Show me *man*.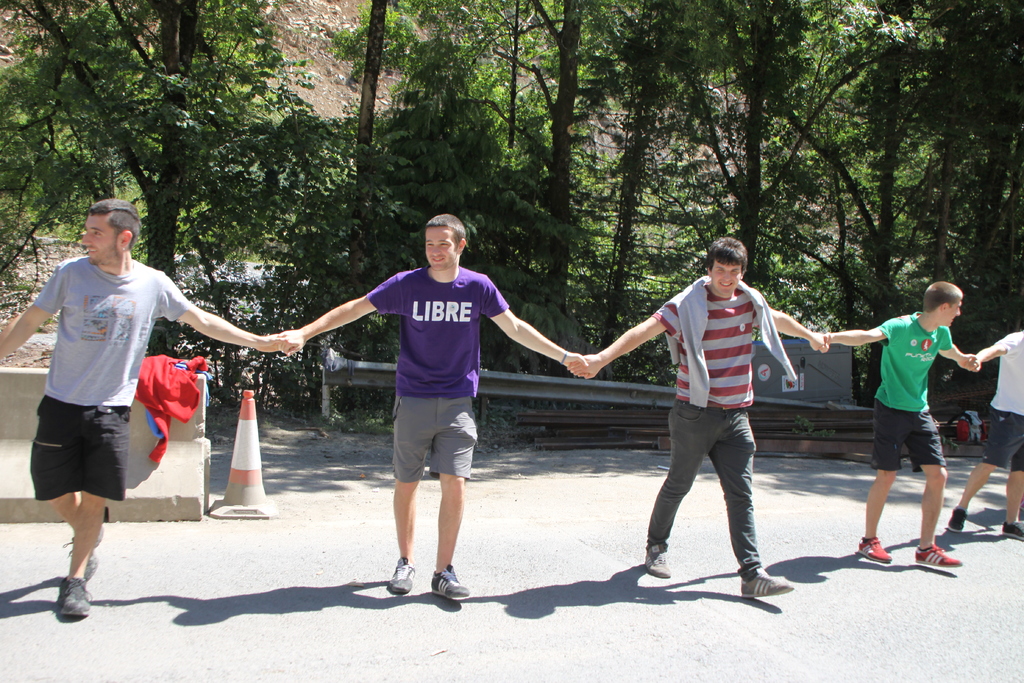
*man* is here: x1=273 y1=211 x2=589 y2=601.
